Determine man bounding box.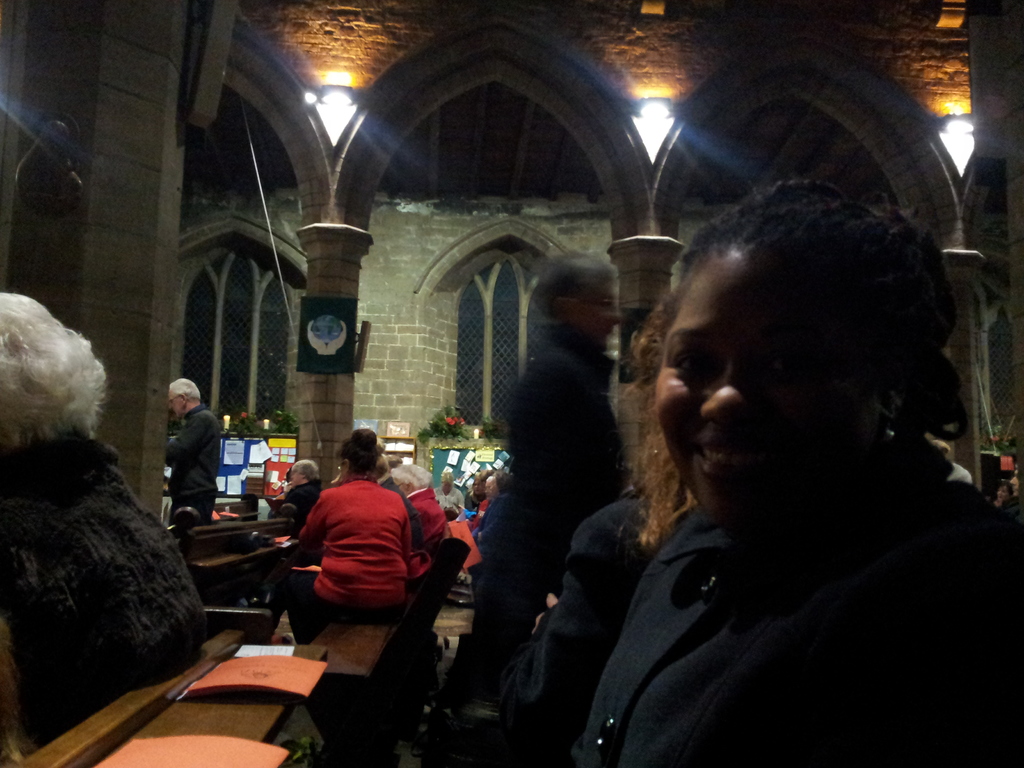
Determined: 0,284,218,767.
